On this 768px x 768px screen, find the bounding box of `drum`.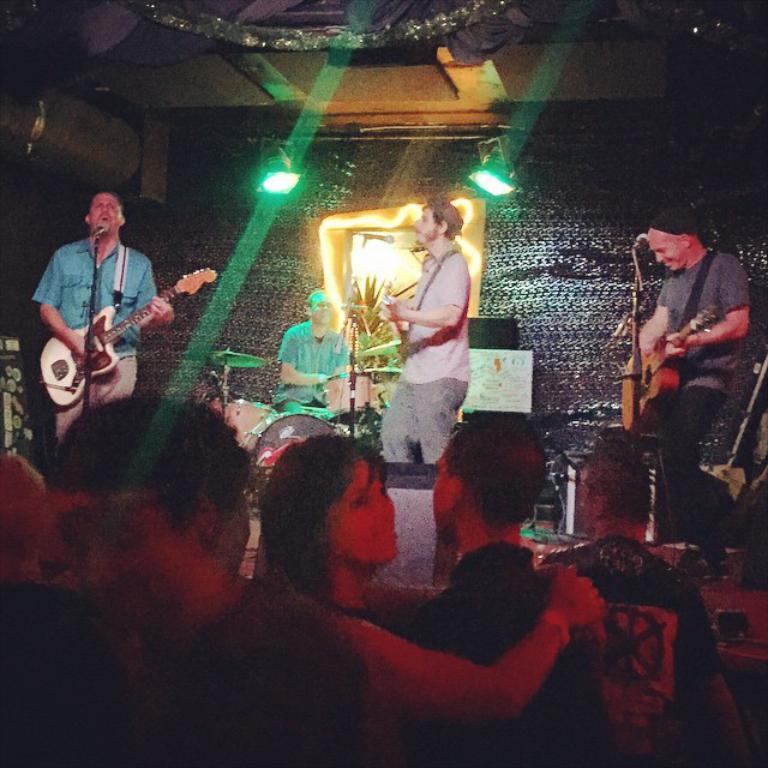
Bounding box: <bbox>208, 391, 232, 421</bbox>.
